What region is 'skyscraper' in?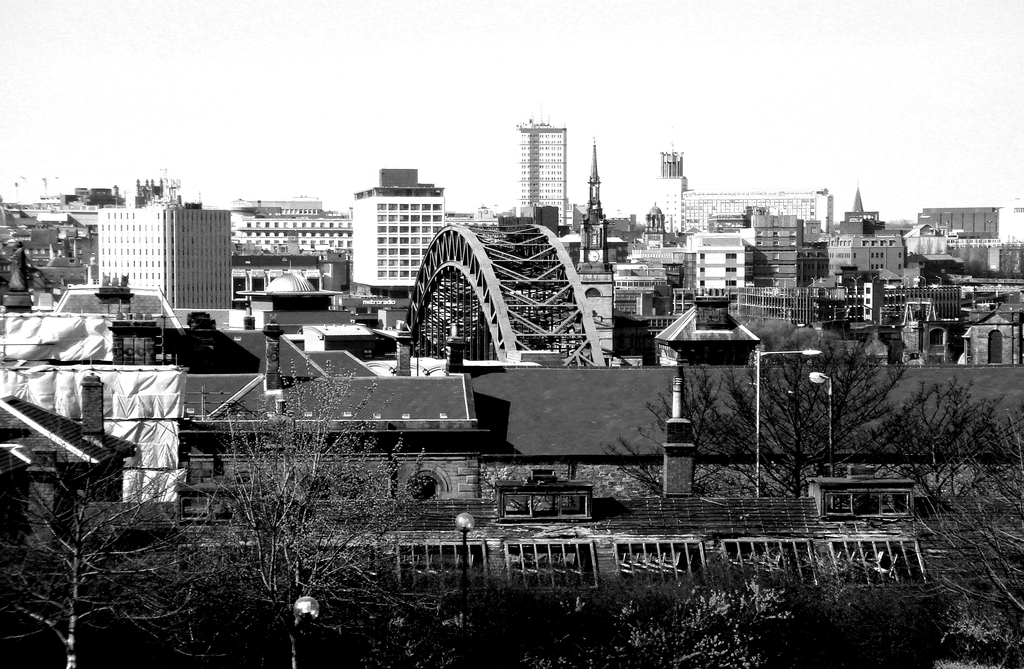
bbox=(650, 133, 689, 240).
